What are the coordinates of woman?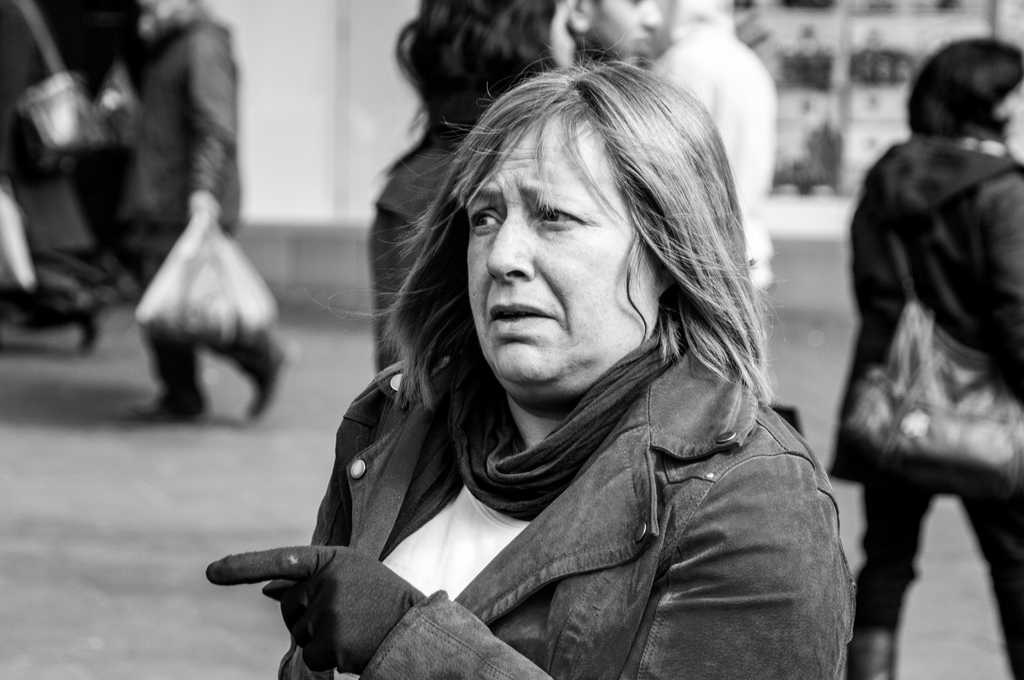
l=829, t=34, r=1023, b=678.
